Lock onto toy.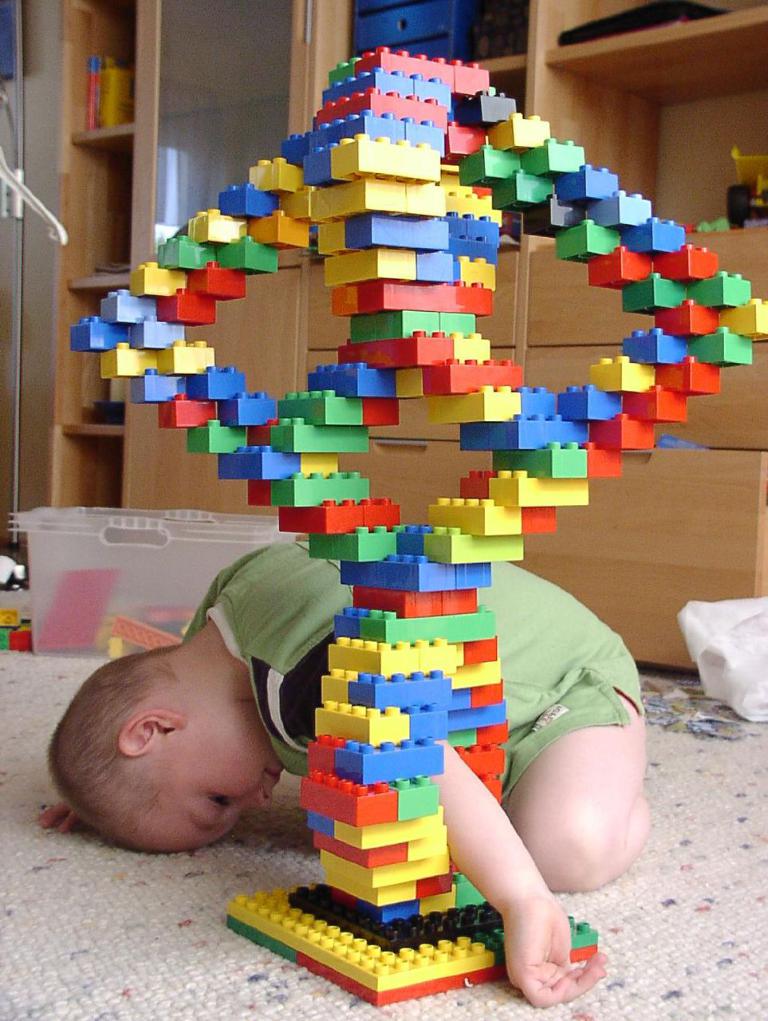
Locked: <bbox>111, 624, 188, 648</bbox>.
